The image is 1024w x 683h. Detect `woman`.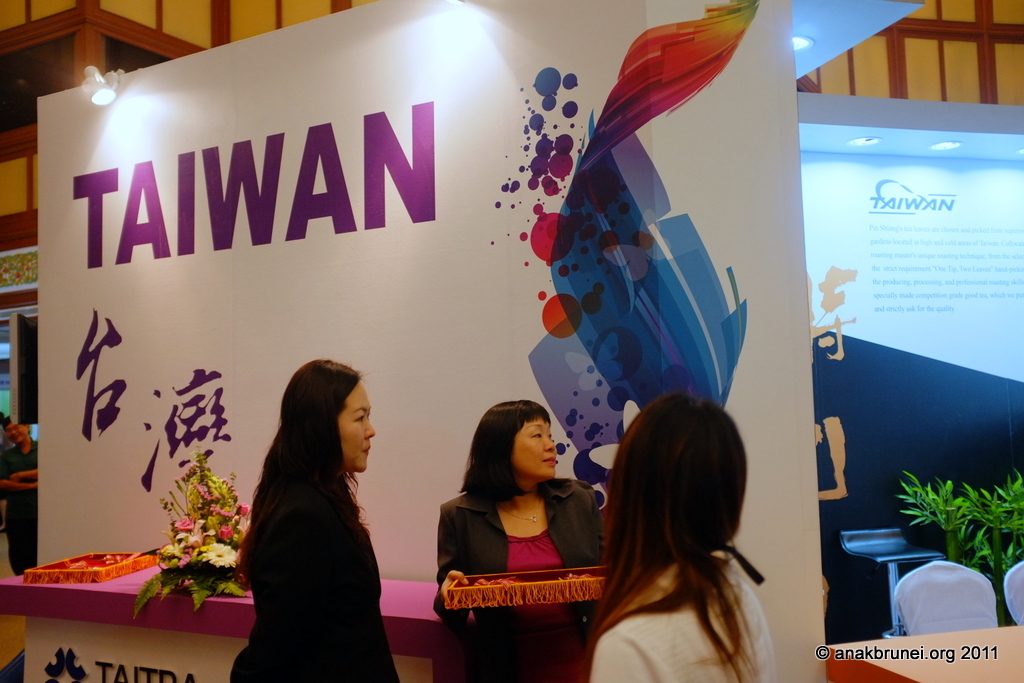
Detection: box(573, 389, 780, 682).
